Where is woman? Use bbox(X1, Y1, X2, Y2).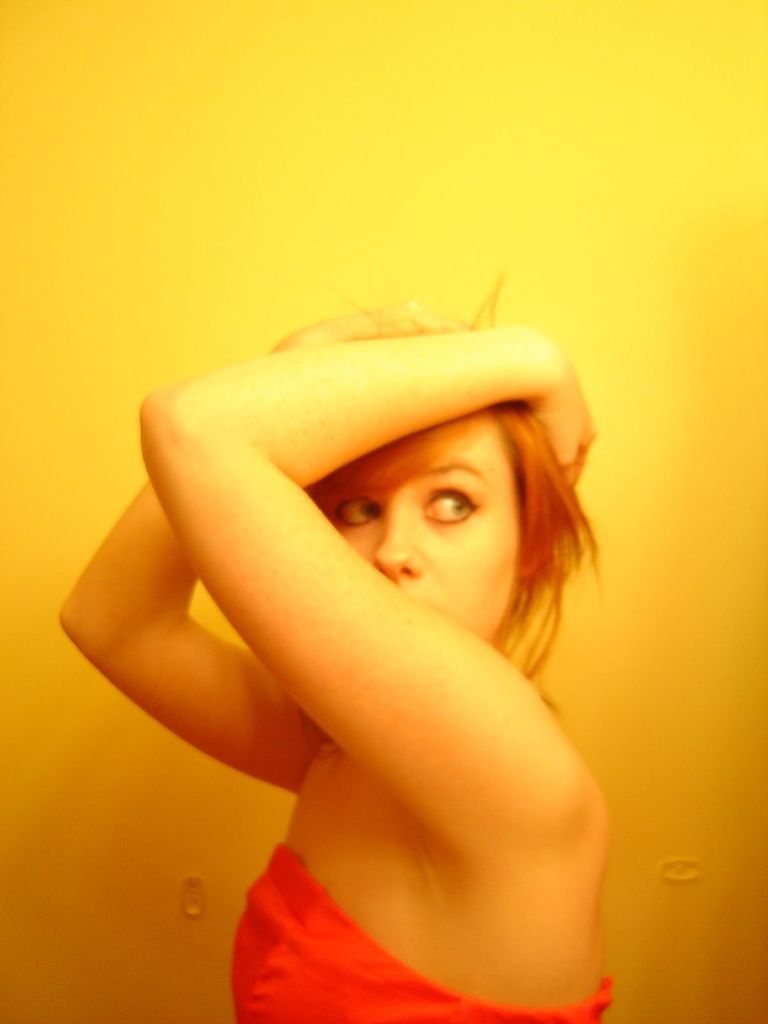
bbox(47, 217, 661, 996).
